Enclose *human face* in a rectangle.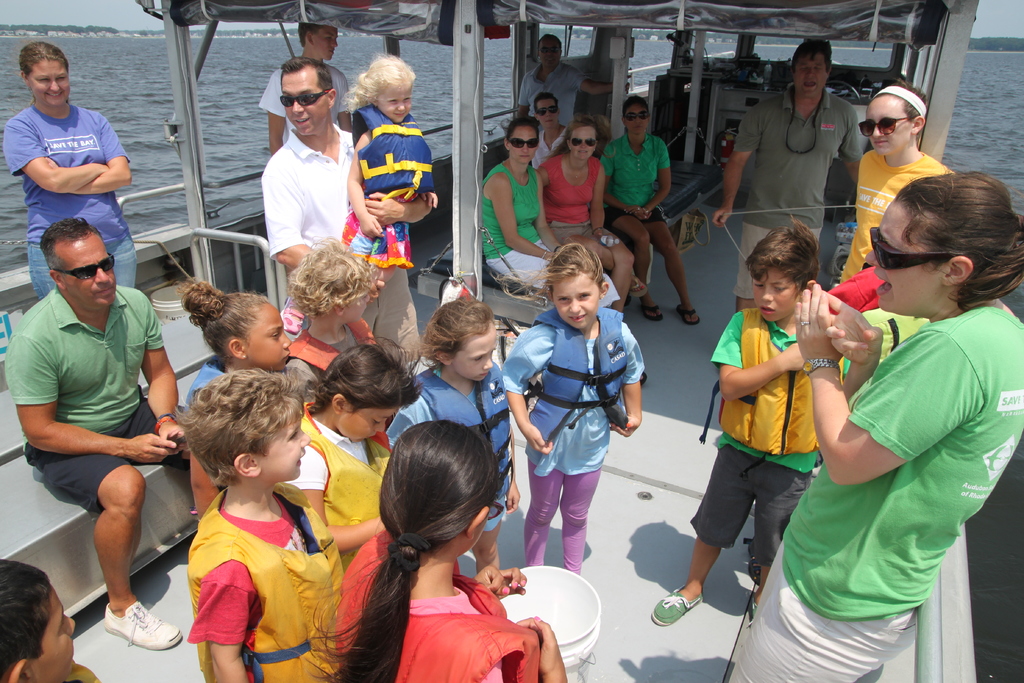
pyautogui.locateOnScreen(452, 325, 498, 383).
